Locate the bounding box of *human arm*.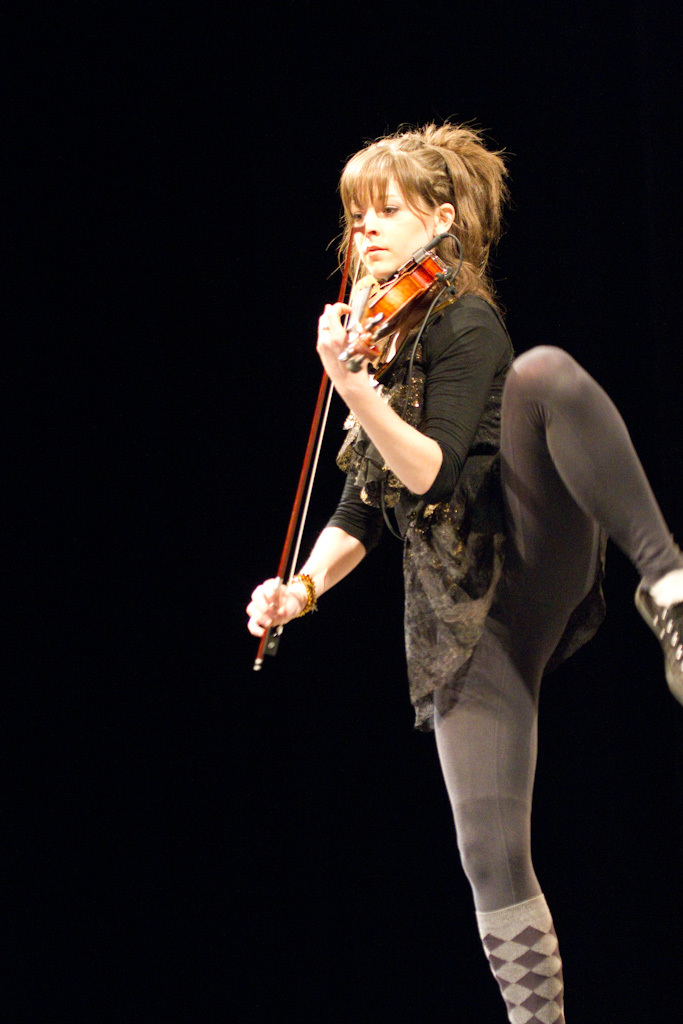
Bounding box: (304, 248, 498, 508).
